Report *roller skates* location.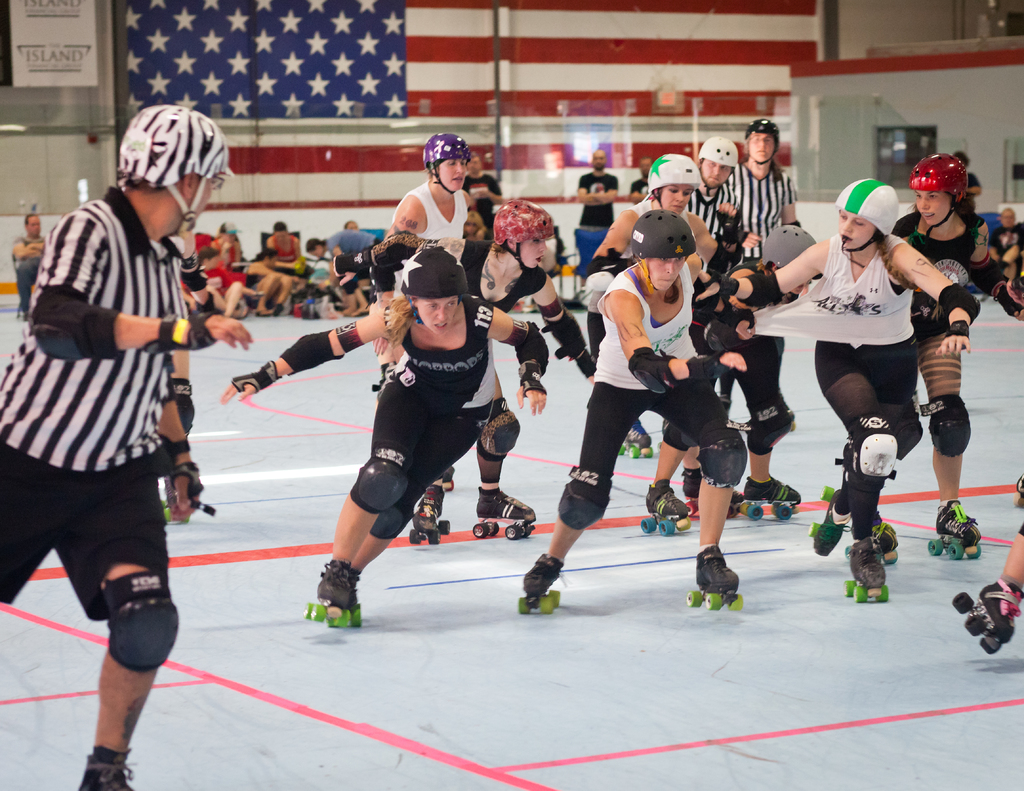
Report: {"left": 620, "top": 417, "right": 655, "bottom": 458}.
